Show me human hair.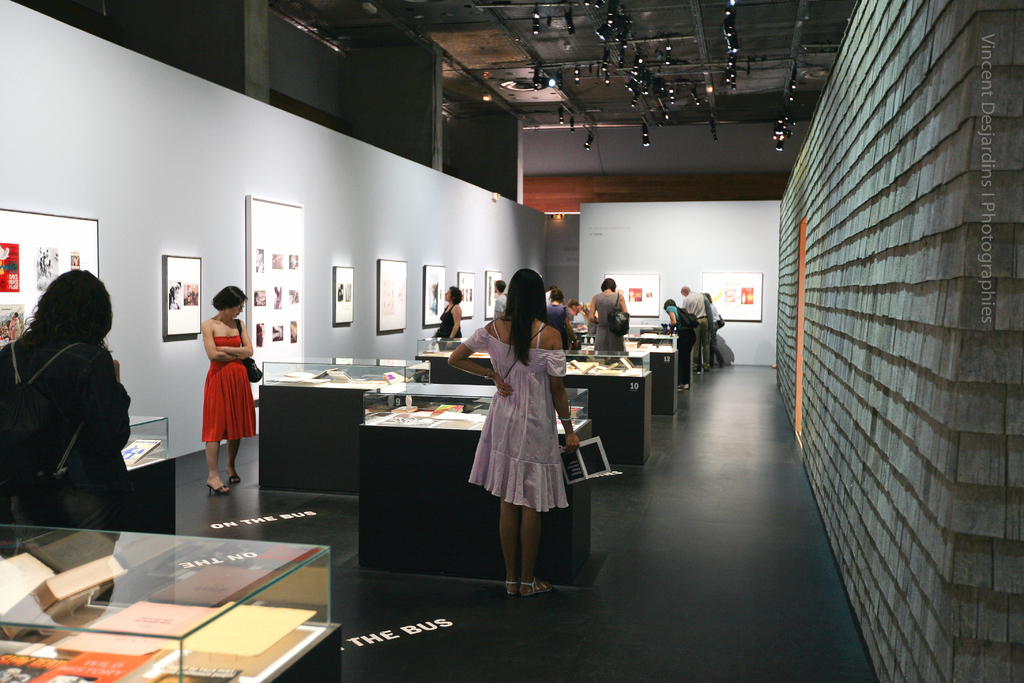
human hair is here: pyautogui.locateOnScreen(21, 267, 117, 342).
